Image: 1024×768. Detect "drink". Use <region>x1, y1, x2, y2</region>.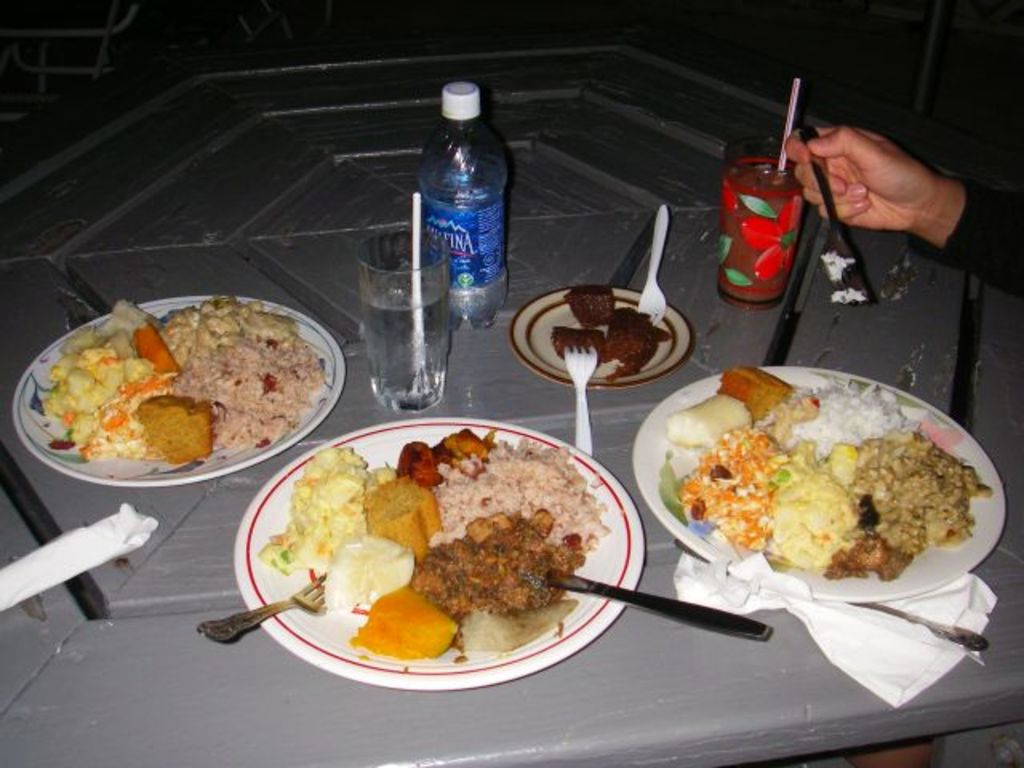
<region>357, 235, 459, 411</region>.
